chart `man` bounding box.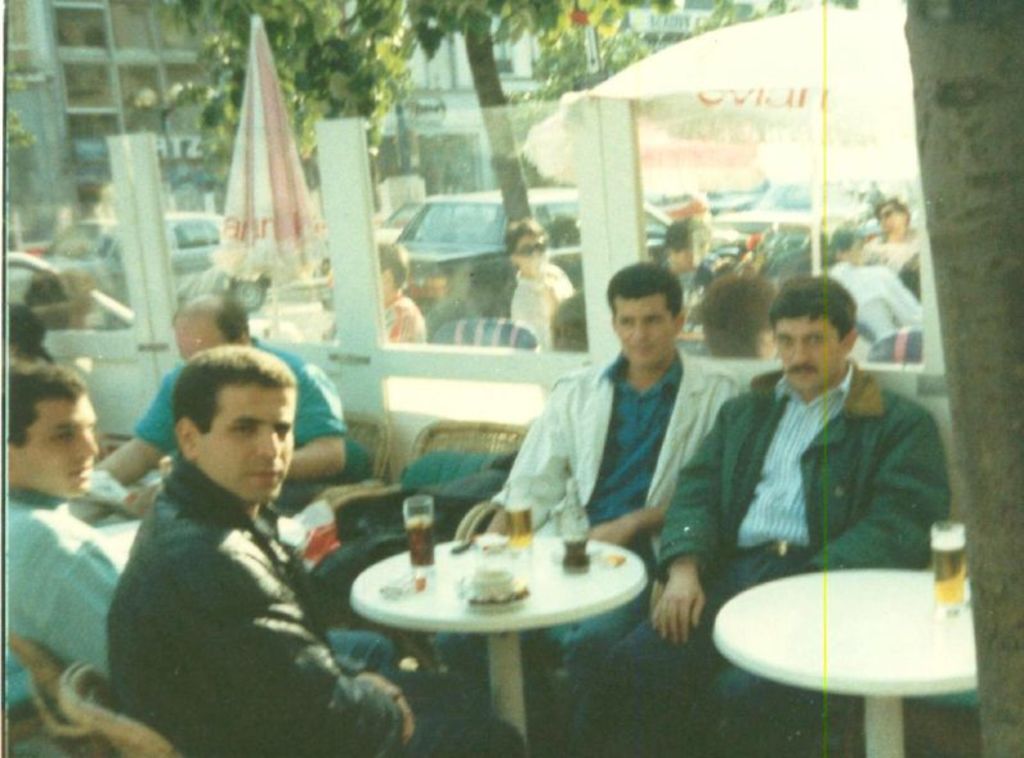
Charted: [105, 343, 520, 757].
